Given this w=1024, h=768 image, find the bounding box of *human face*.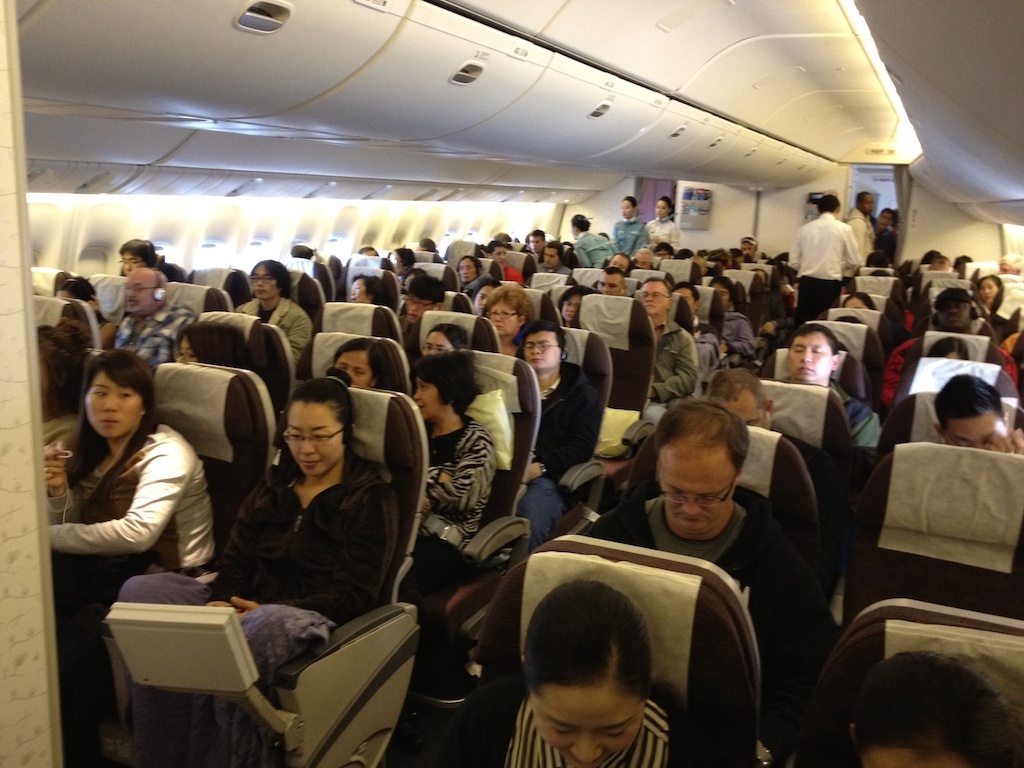
pyautogui.locateOnScreen(284, 404, 334, 465).
